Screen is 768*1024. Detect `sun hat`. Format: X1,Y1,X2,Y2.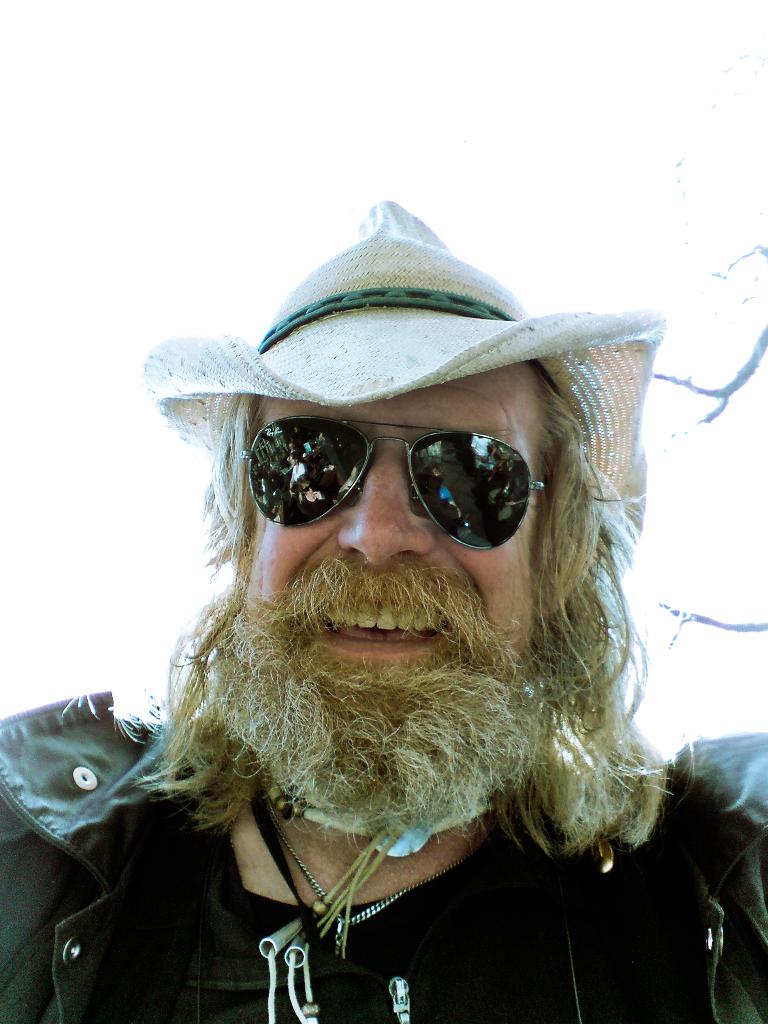
135,197,667,580.
